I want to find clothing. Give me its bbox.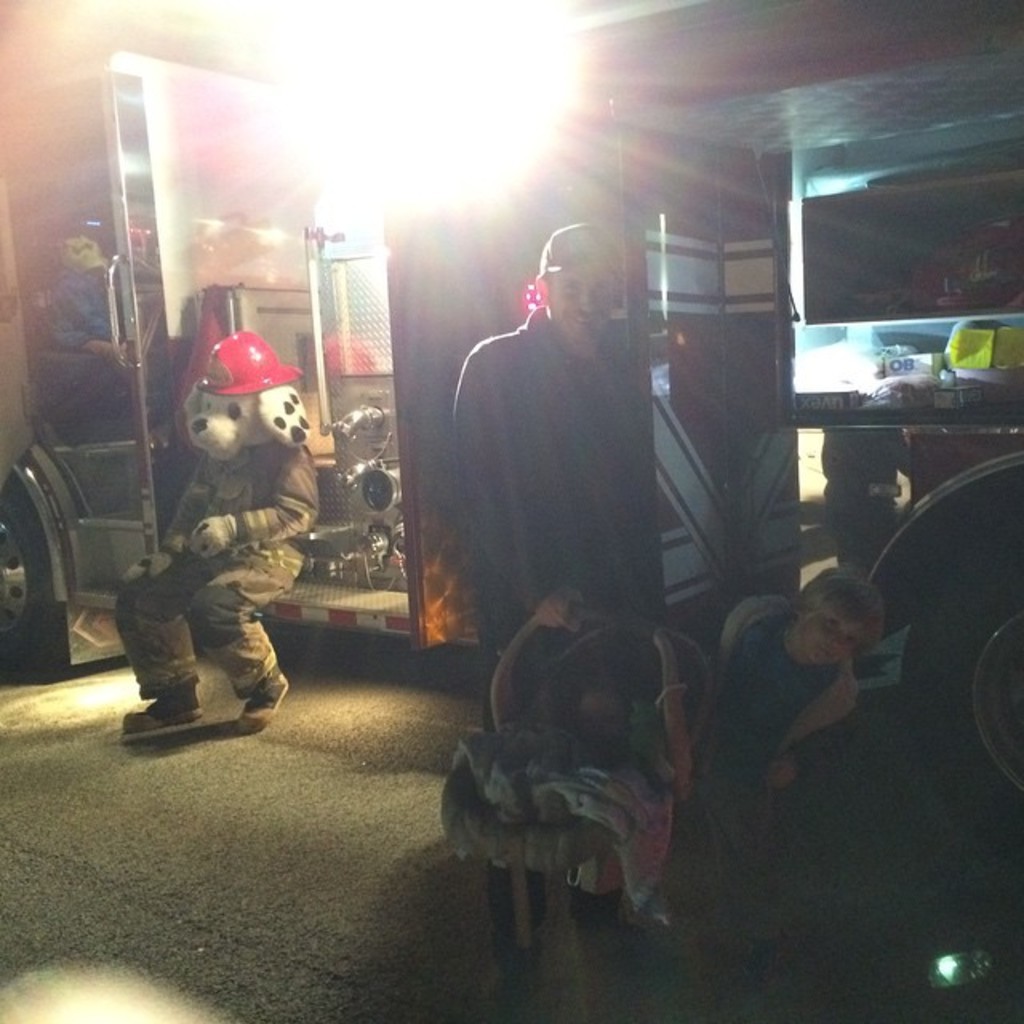
<region>454, 307, 667, 720</region>.
